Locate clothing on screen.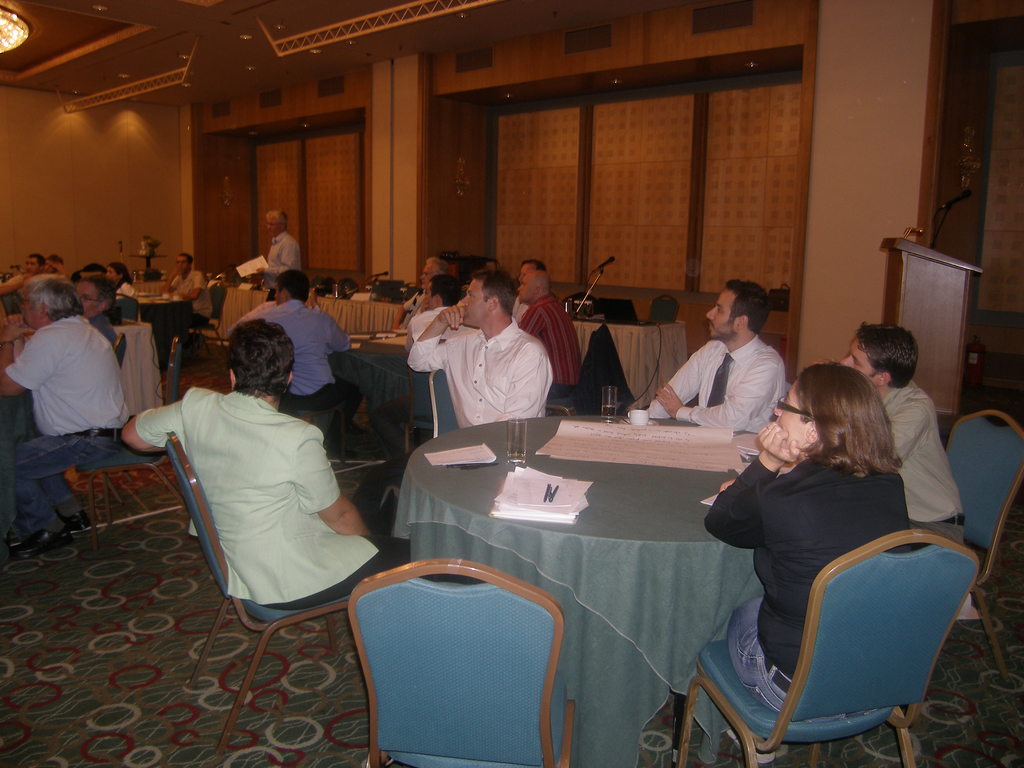
On screen at <box>122,278,138,294</box>.
